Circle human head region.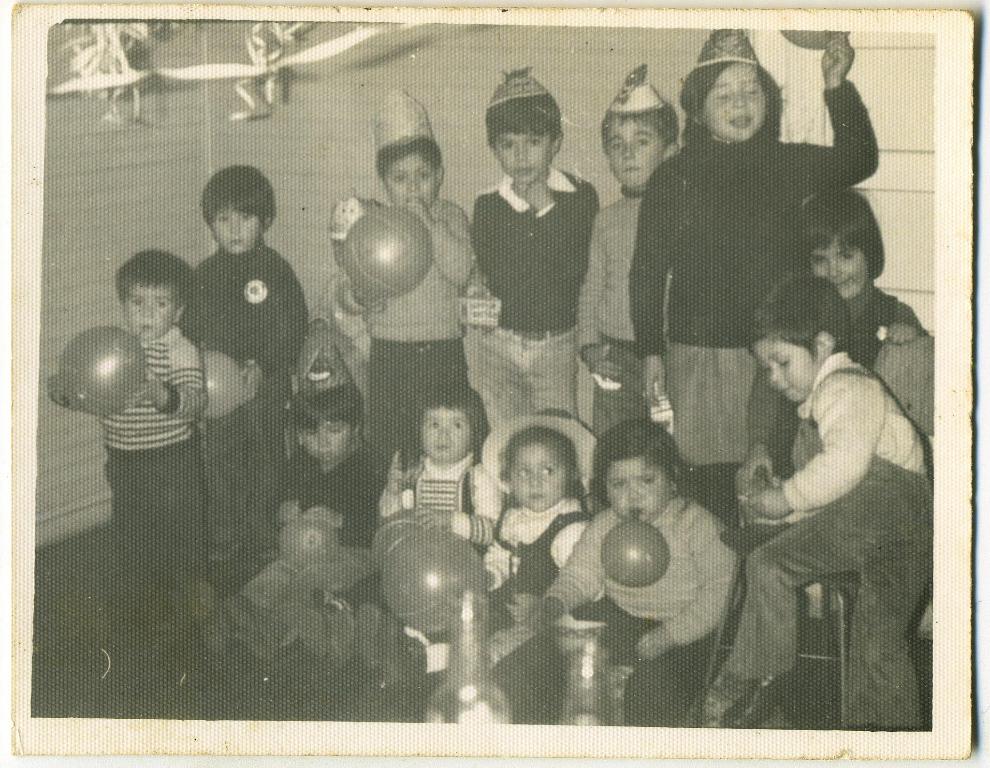
Region: 106 253 201 347.
